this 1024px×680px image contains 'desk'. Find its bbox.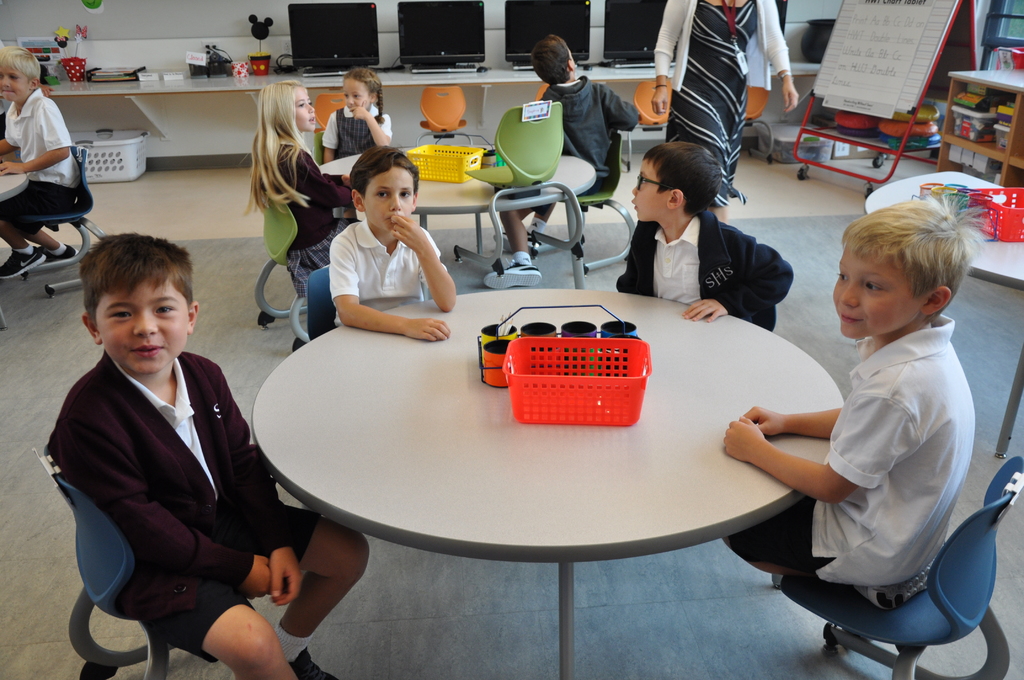
250, 289, 837, 679.
